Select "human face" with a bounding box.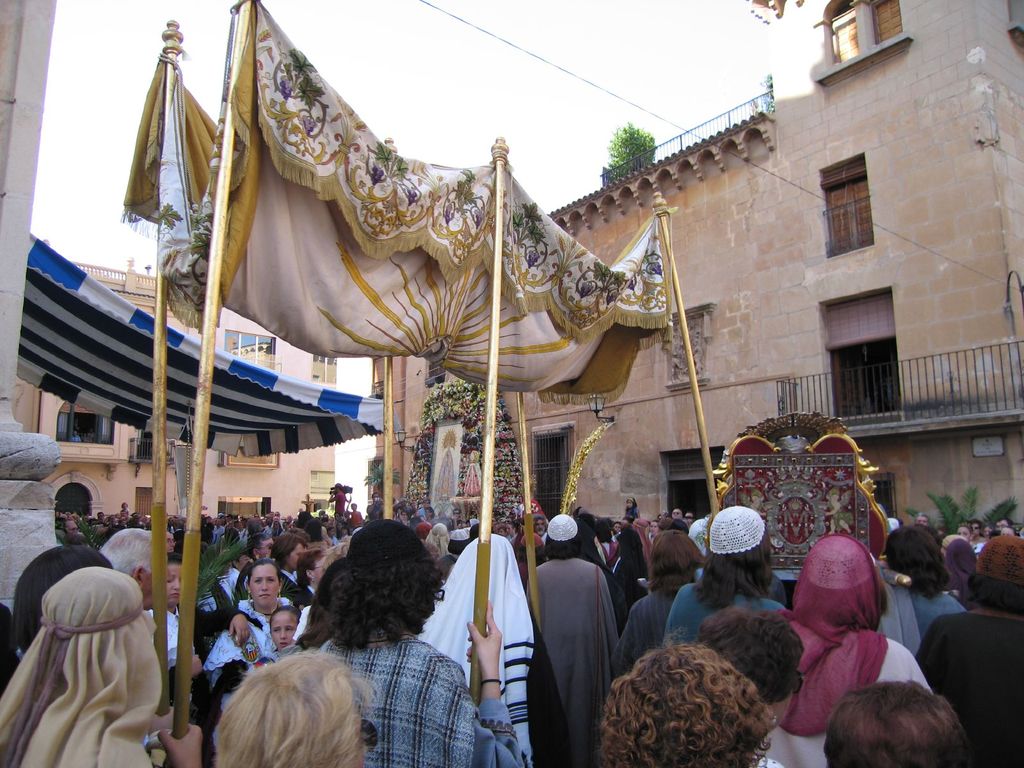
[x1=983, y1=525, x2=994, y2=536].
